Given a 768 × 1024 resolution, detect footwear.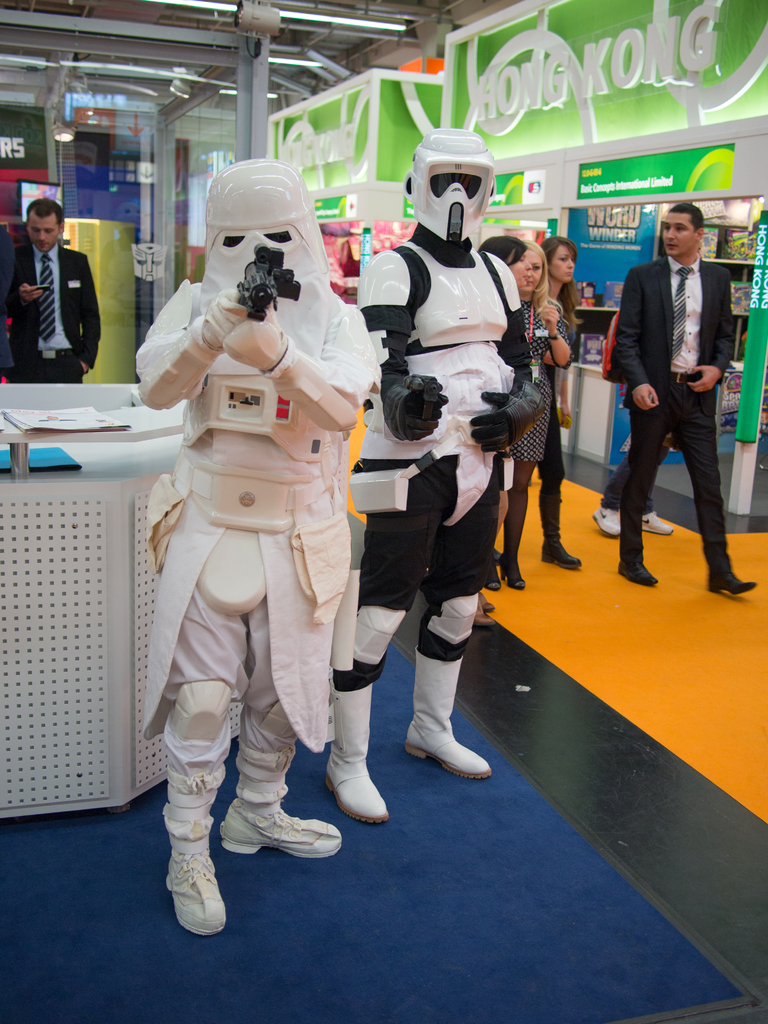
470 596 495 627.
